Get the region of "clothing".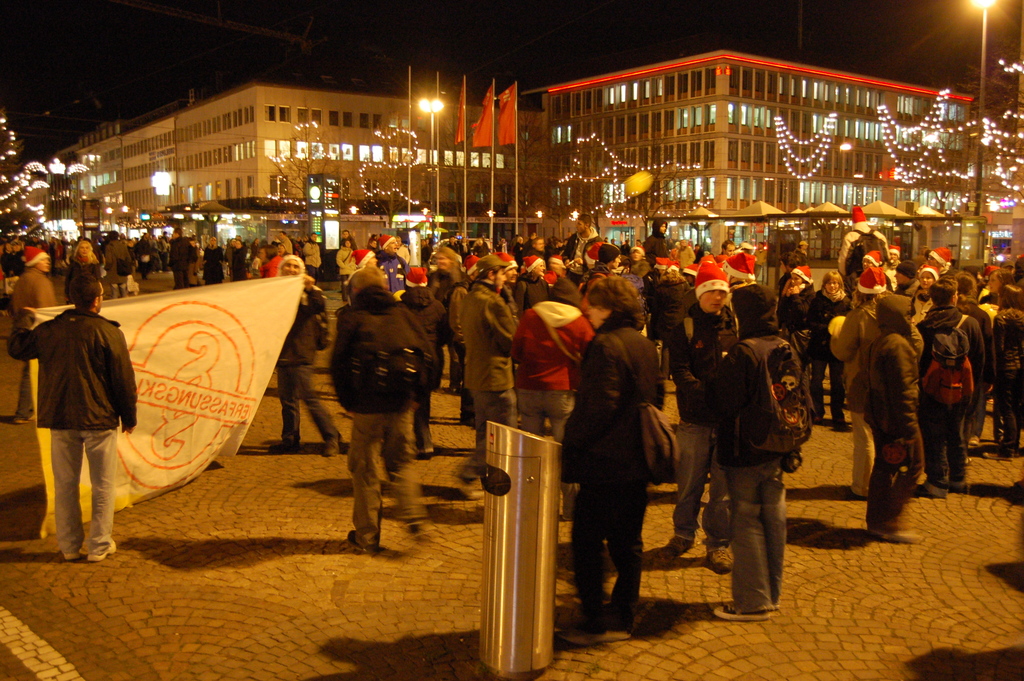
(1,303,138,574).
